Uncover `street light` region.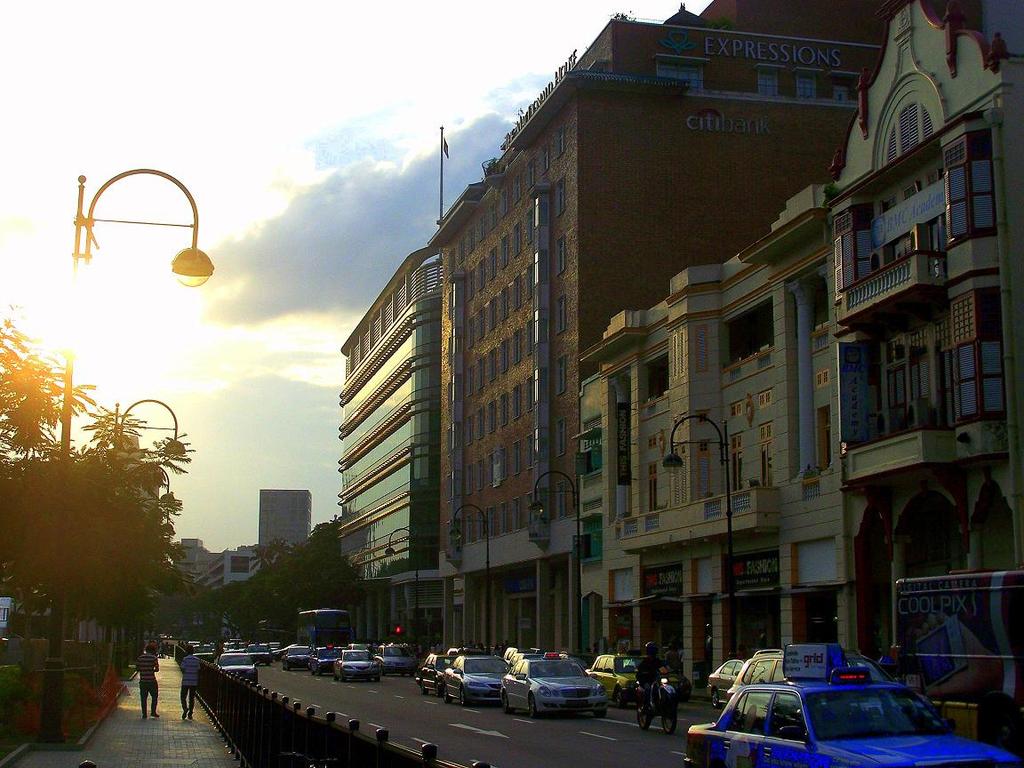
Uncovered: box=[529, 465, 579, 657].
